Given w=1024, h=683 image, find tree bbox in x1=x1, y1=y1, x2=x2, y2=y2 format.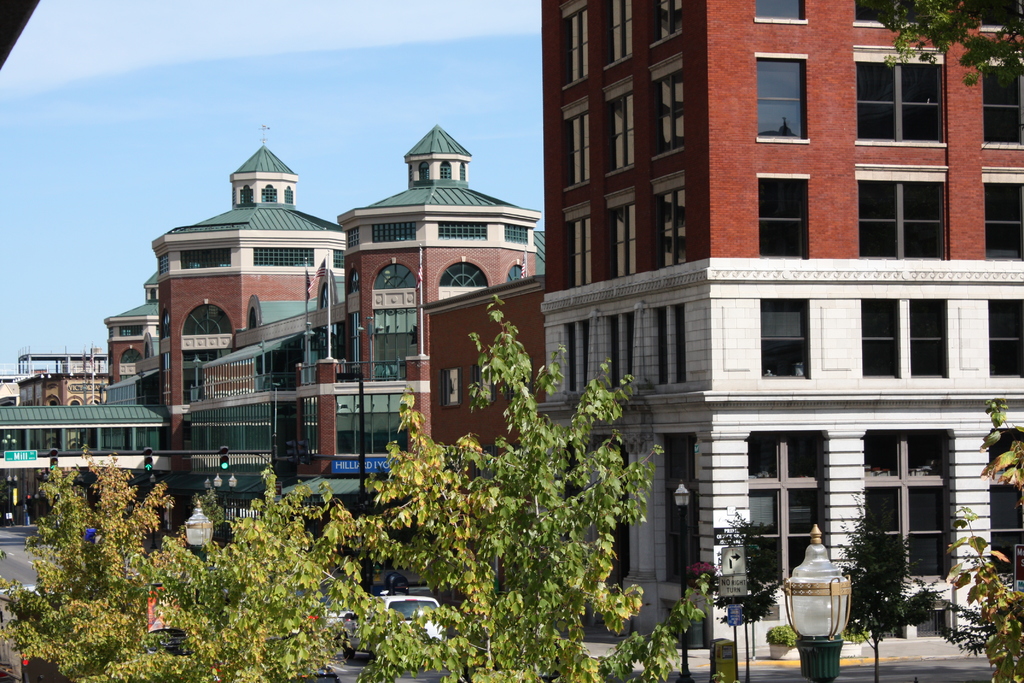
x1=931, y1=498, x2=1023, y2=682.
